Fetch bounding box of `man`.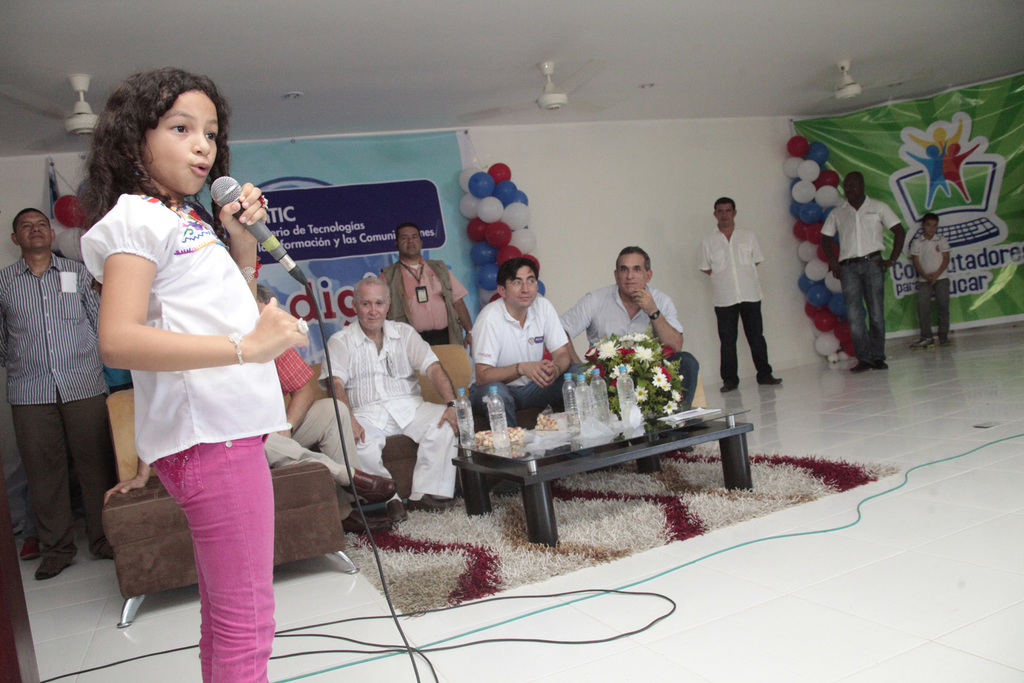
Bbox: detection(460, 258, 602, 430).
